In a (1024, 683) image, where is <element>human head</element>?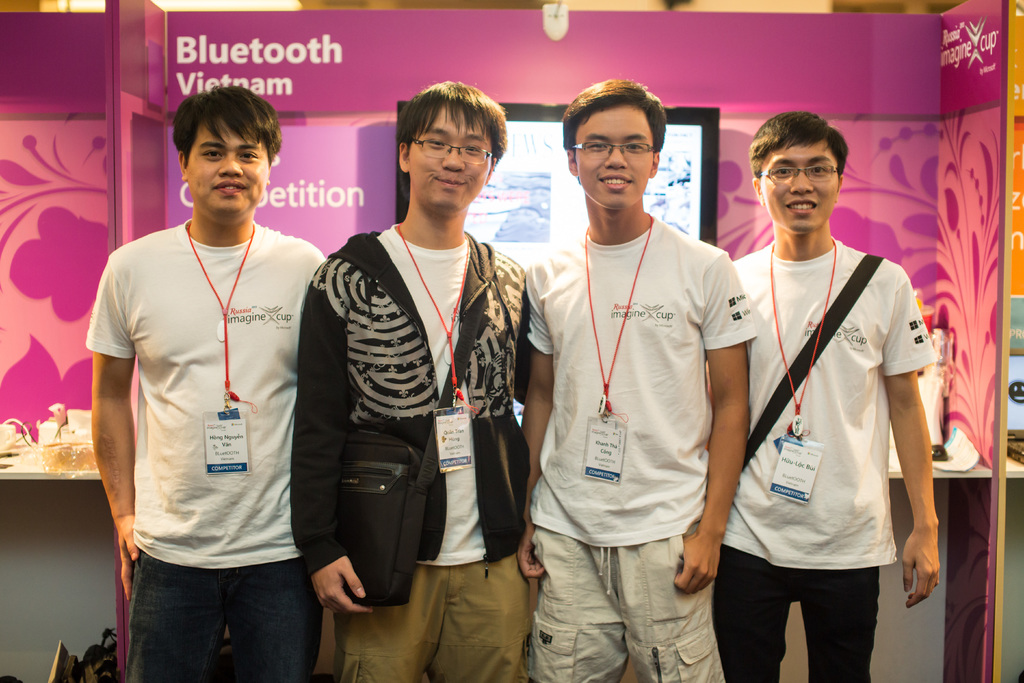
box=[566, 78, 661, 211].
